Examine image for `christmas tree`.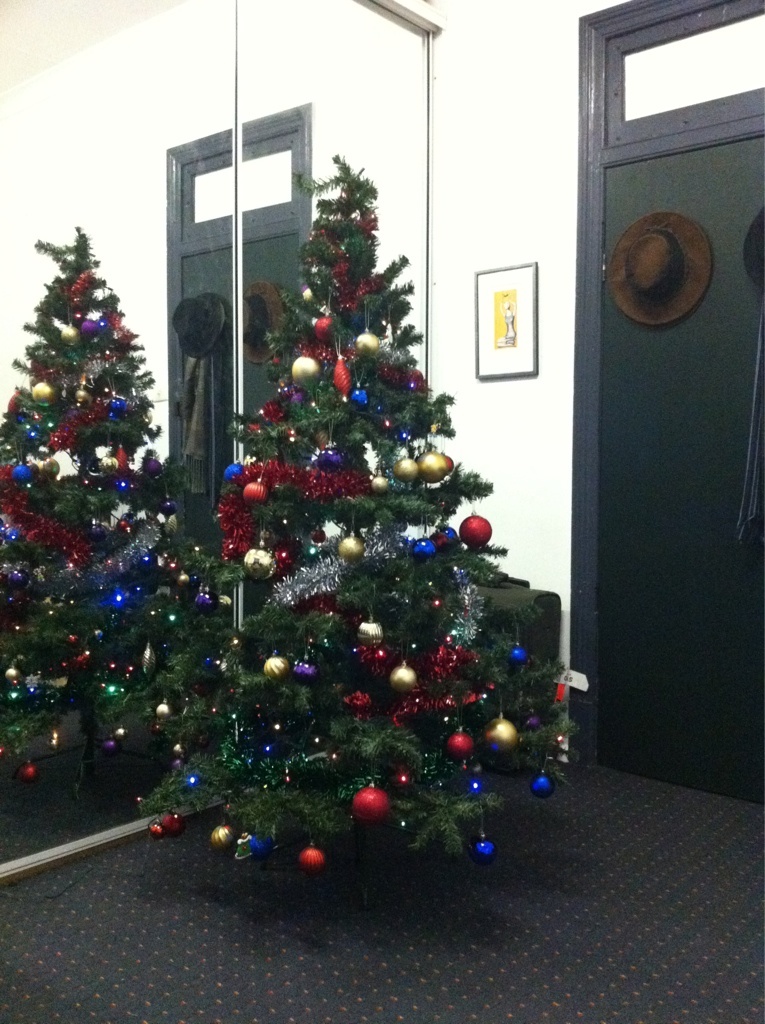
Examination result: 0, 214, 209, 808.
